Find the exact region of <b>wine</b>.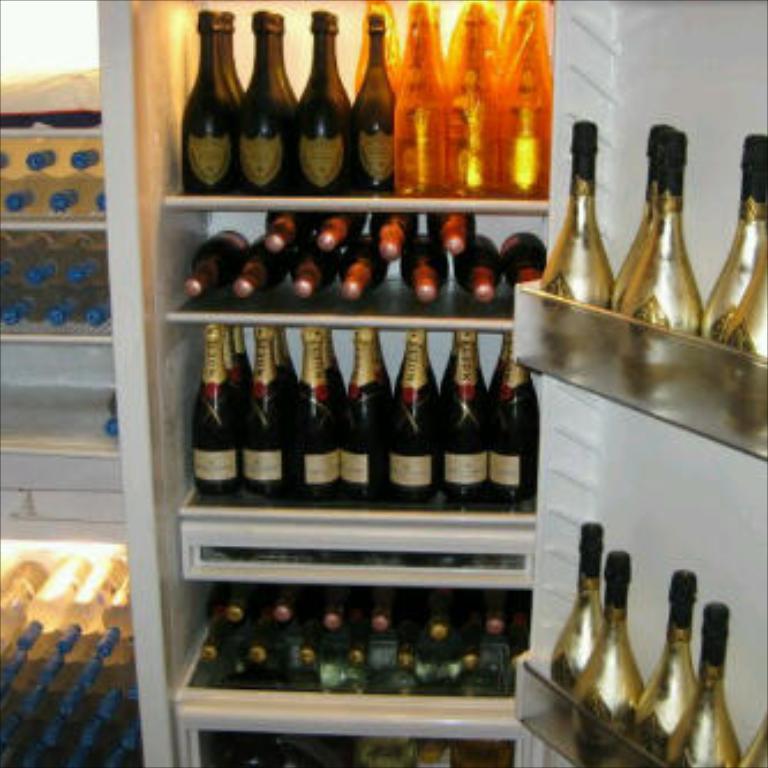
Exact region: detection(295, 9, 339, 201).
